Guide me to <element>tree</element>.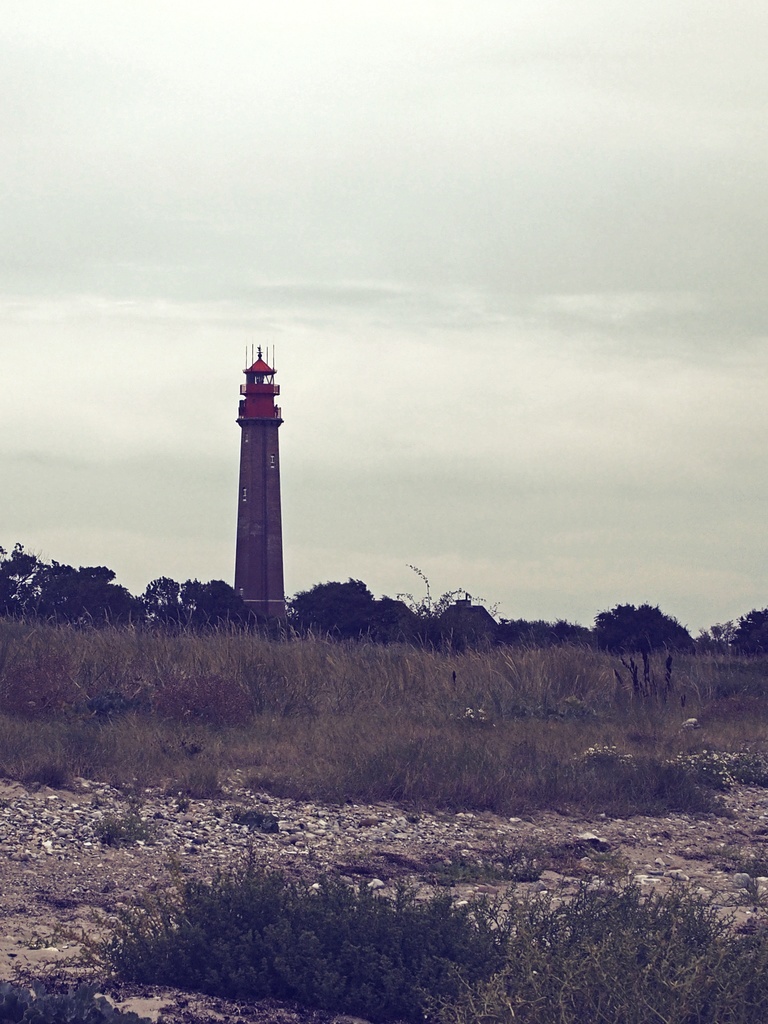
Guidance: pyautogui.locateOnScreen(589, 602, 698, 662).
